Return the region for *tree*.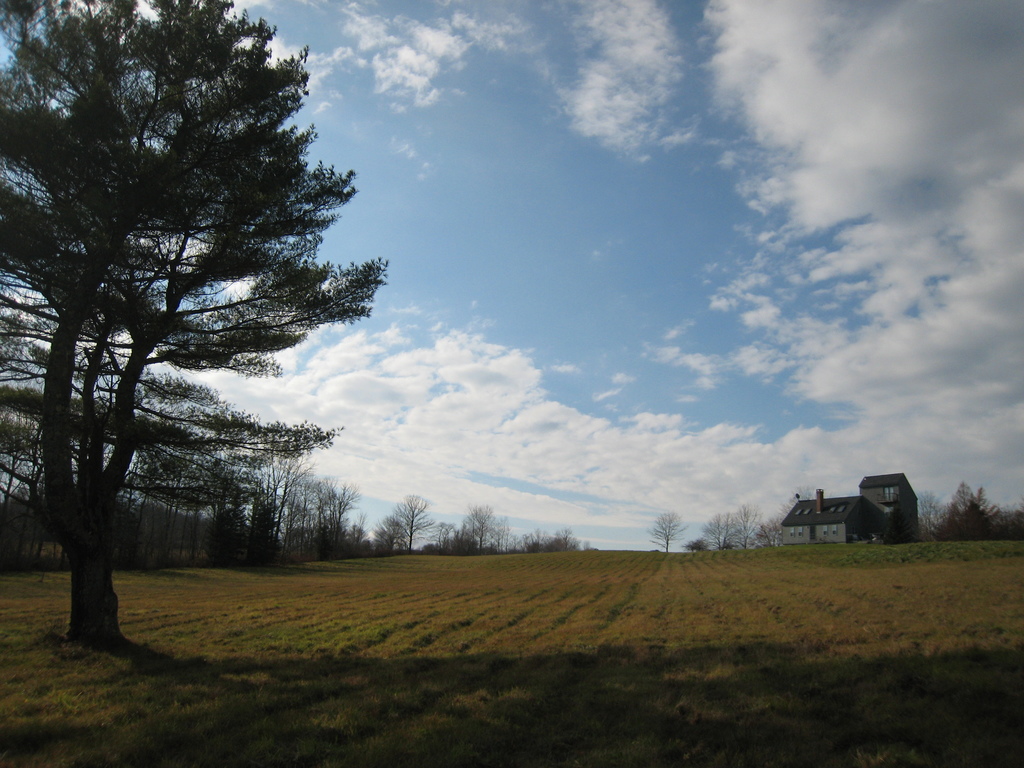
l=647, t=514, r=684, b=555.
